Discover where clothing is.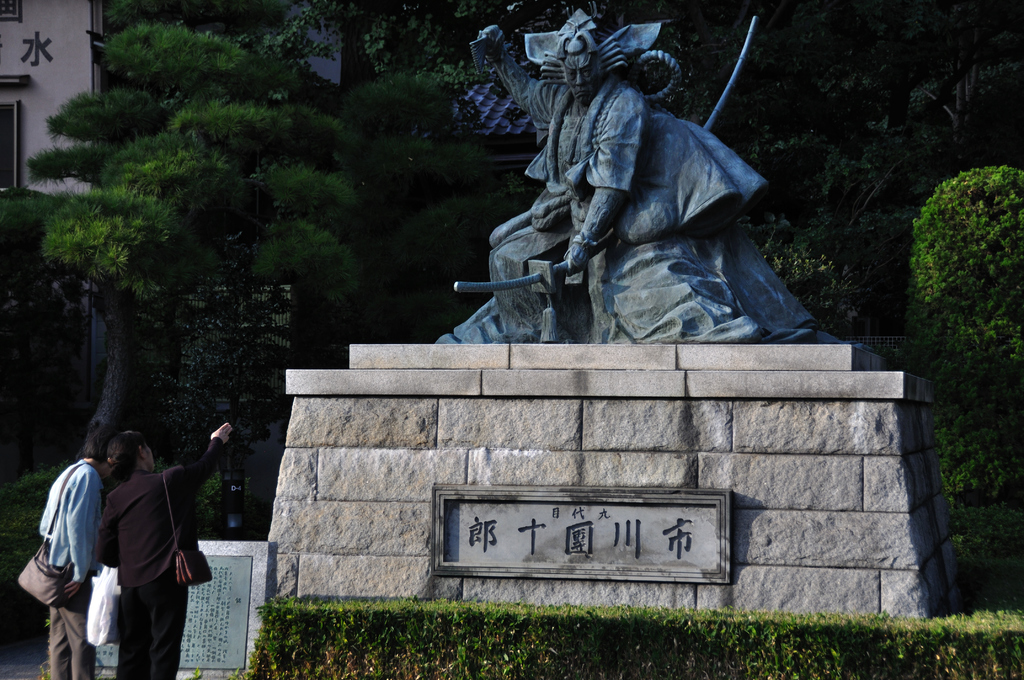
Discovered at box(36, 463, 104, 679).
